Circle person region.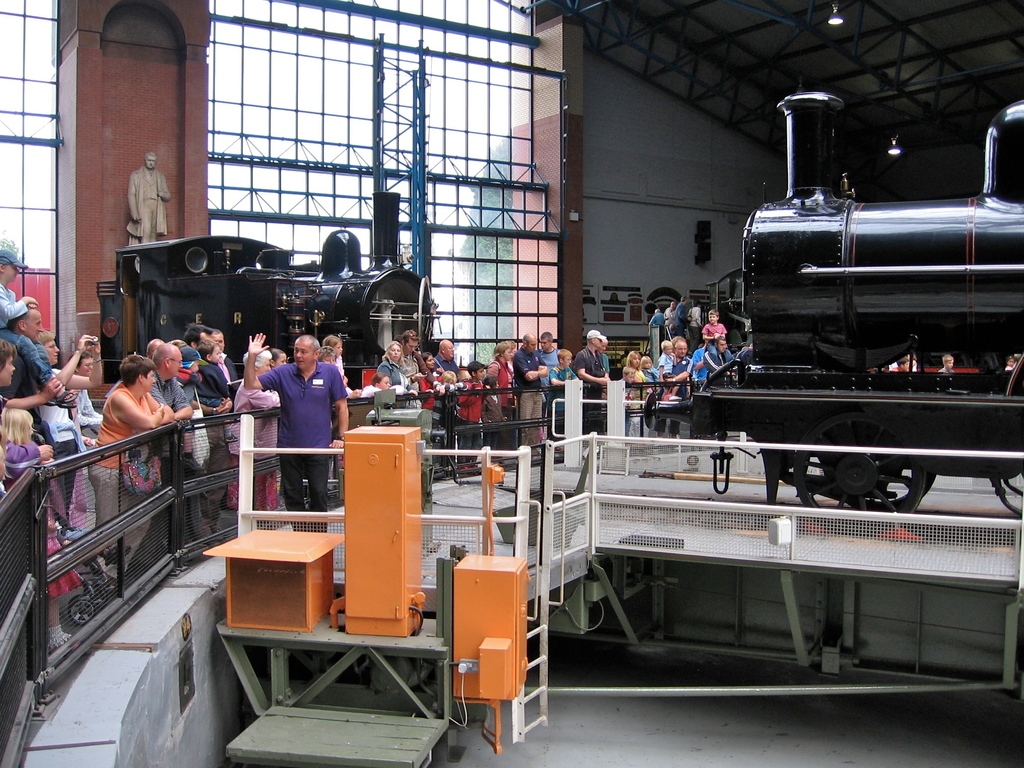
Region: detection(650, 305, 664, 332).
